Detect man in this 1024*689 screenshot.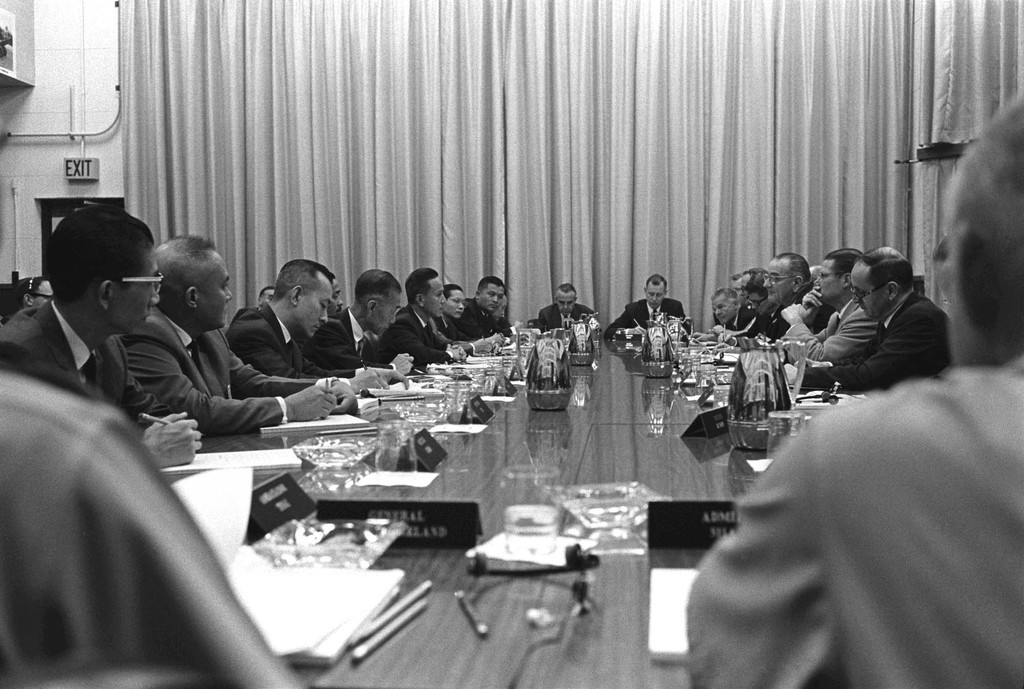
Detection: bbox=(681, 82, 1023, 688).
